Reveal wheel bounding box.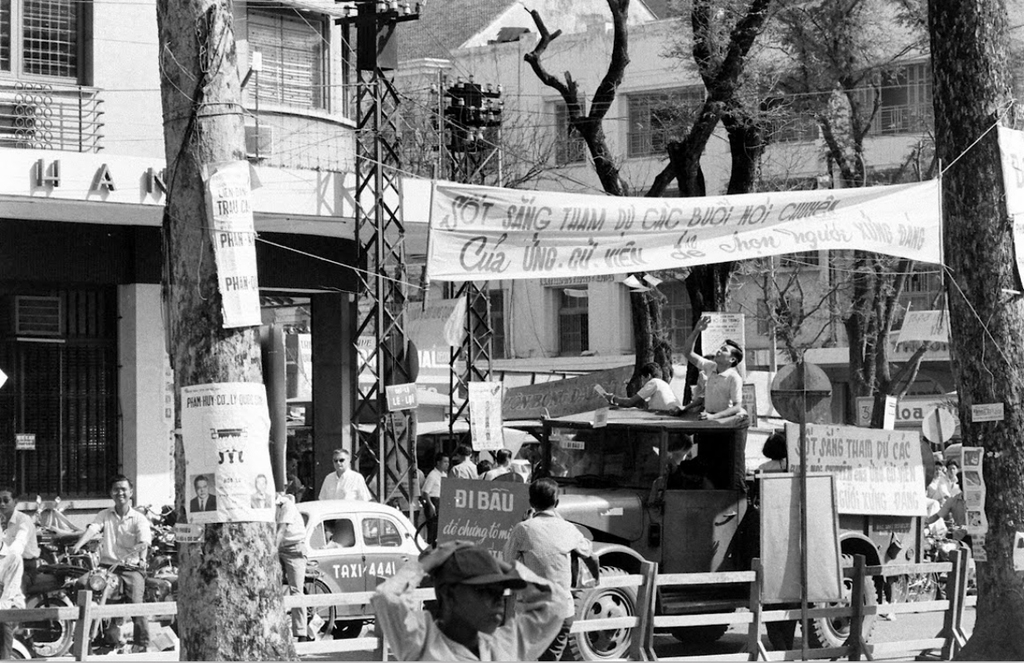
Revealed: select_region(306, 573, 337, 641).
